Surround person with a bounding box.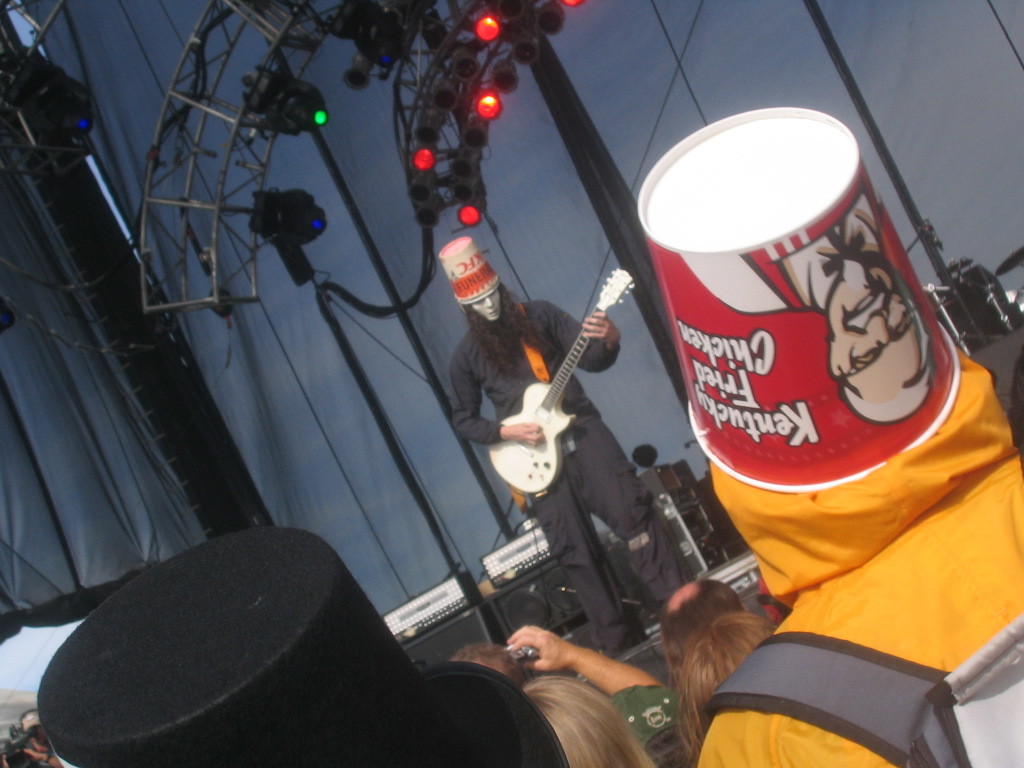
l=660, t=579, r=746, b=707.
